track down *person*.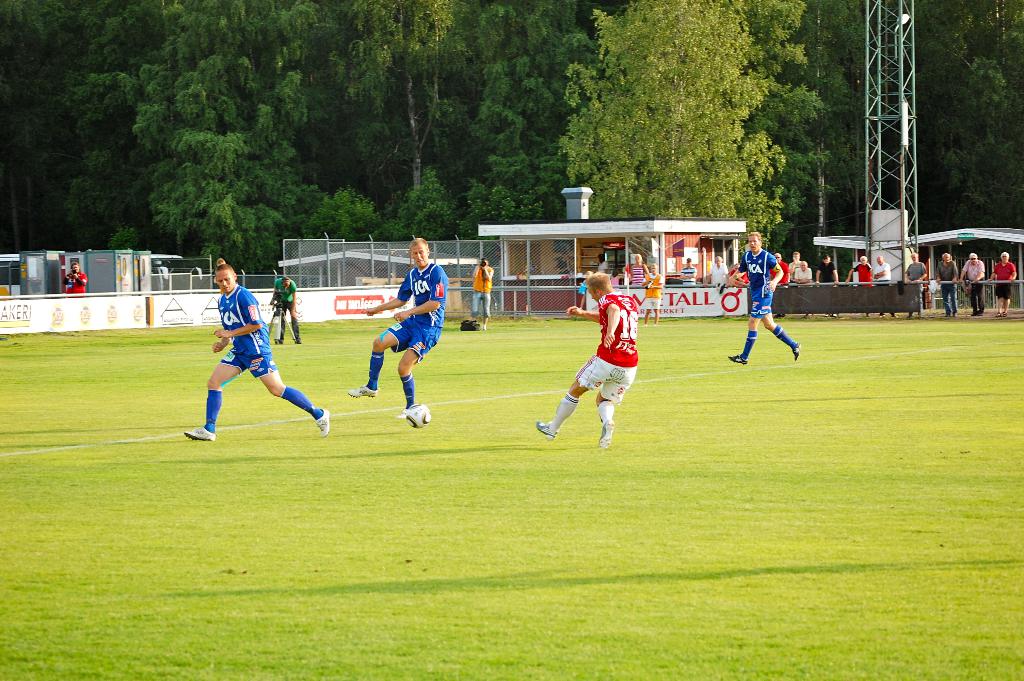
Tracked to (793, 260, 811, 285).
